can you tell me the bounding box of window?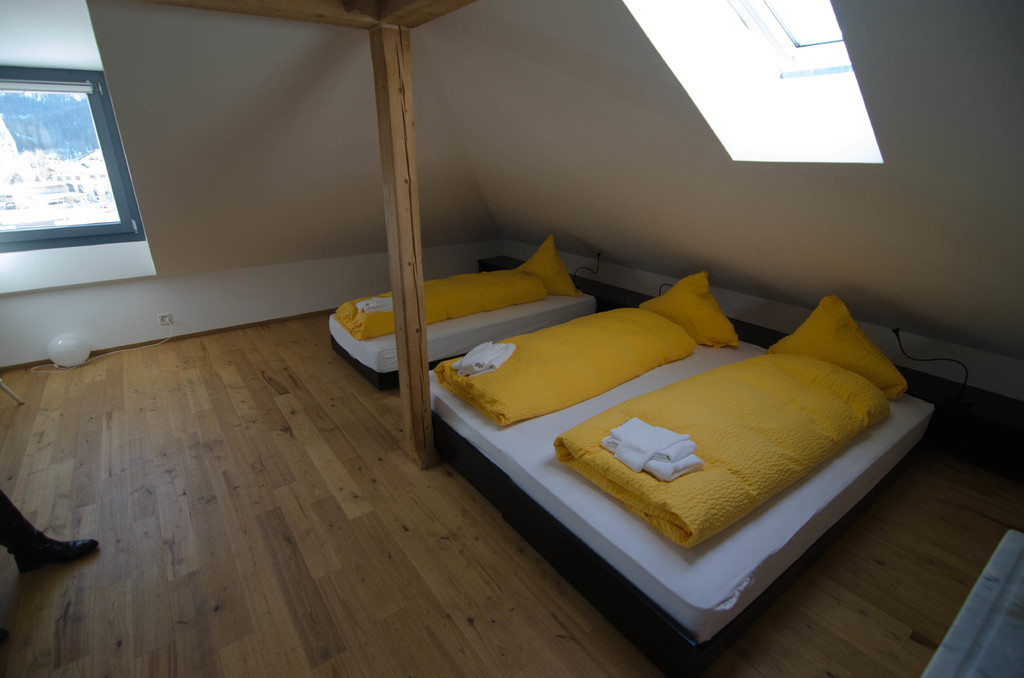
(616,0,888,166).
